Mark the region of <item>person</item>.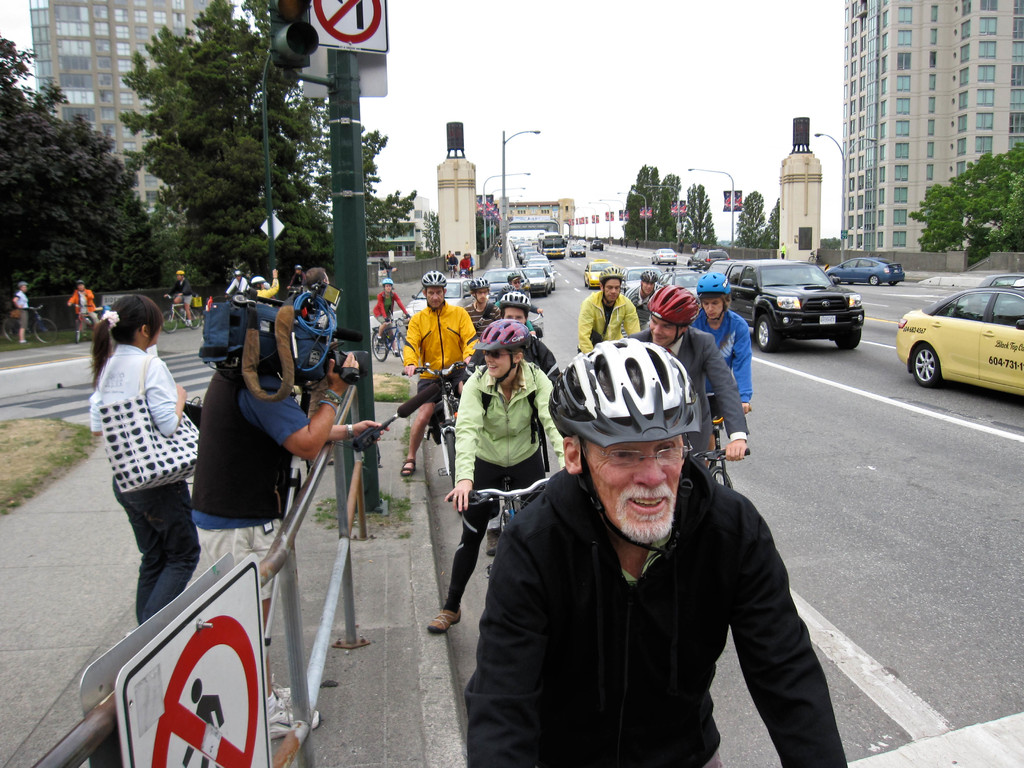
Region: bbox=(250, 265, 280, 299).
